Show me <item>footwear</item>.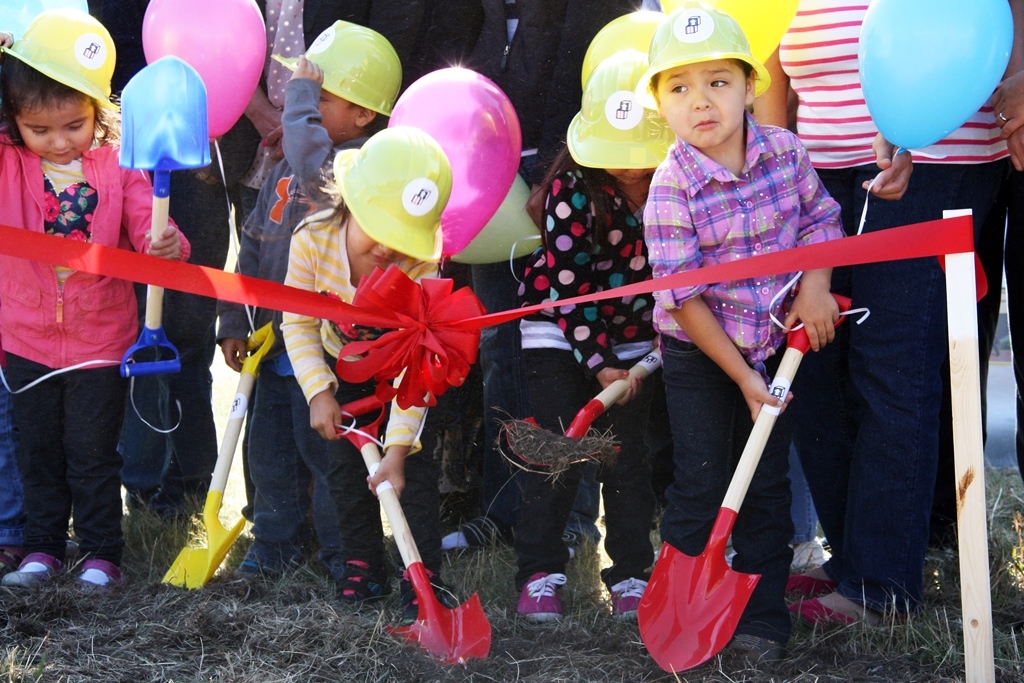
<item>footwear</item> is here: l=335, t=556, r=390, b=606.
